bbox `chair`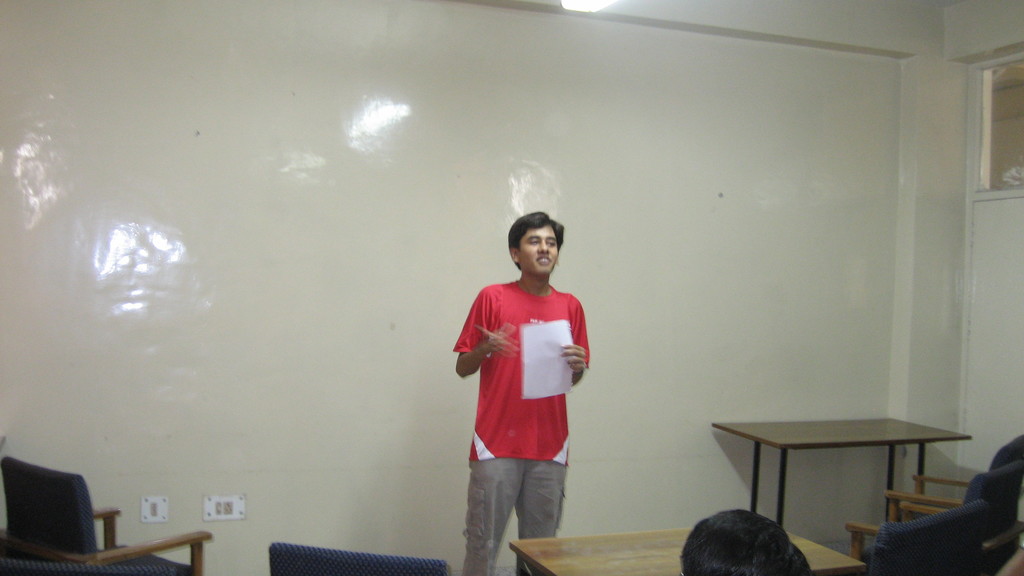
select_region(0, 562, 177, 575)
